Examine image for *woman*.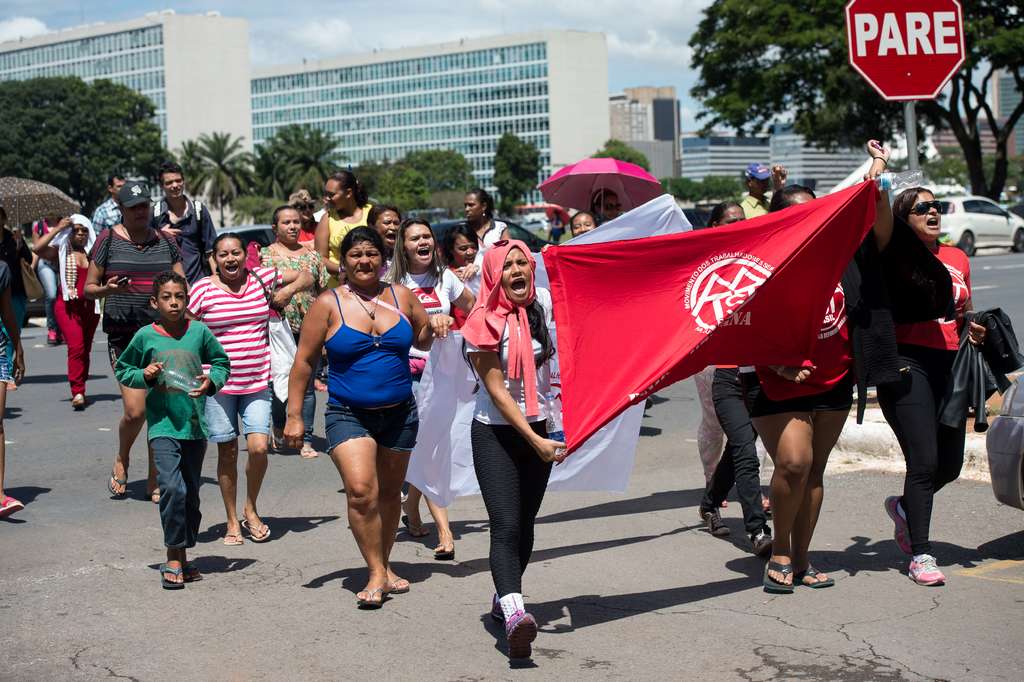
Examination result: [left=691, top=202, right=769, bottom=501].
